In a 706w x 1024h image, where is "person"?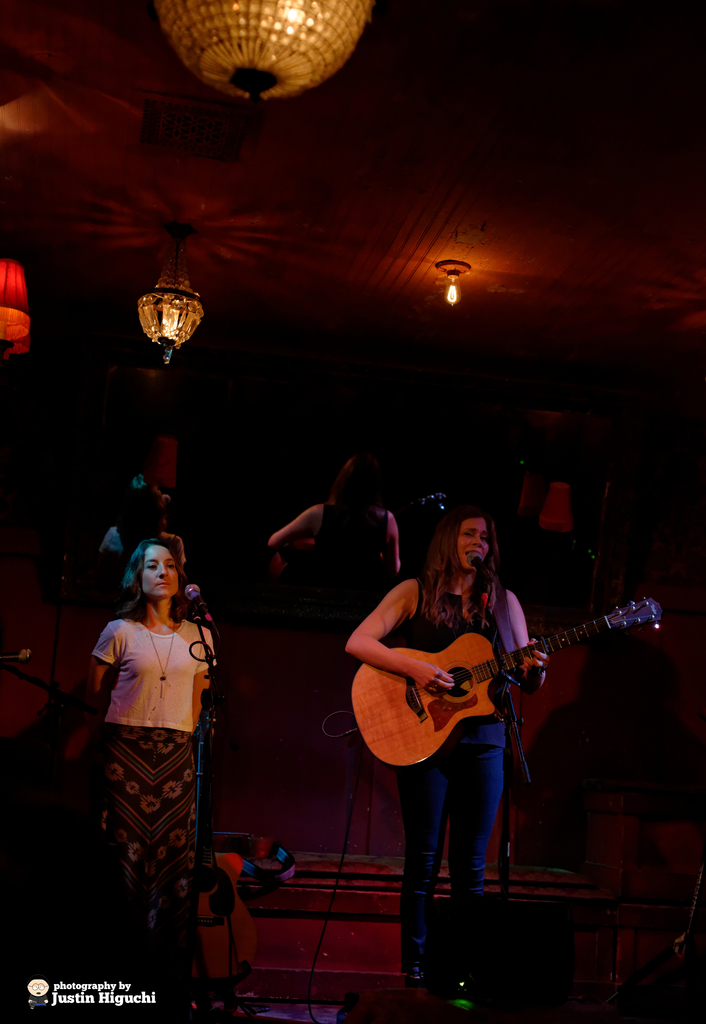
[left=83, top=538, right=221, bottom=1002].
